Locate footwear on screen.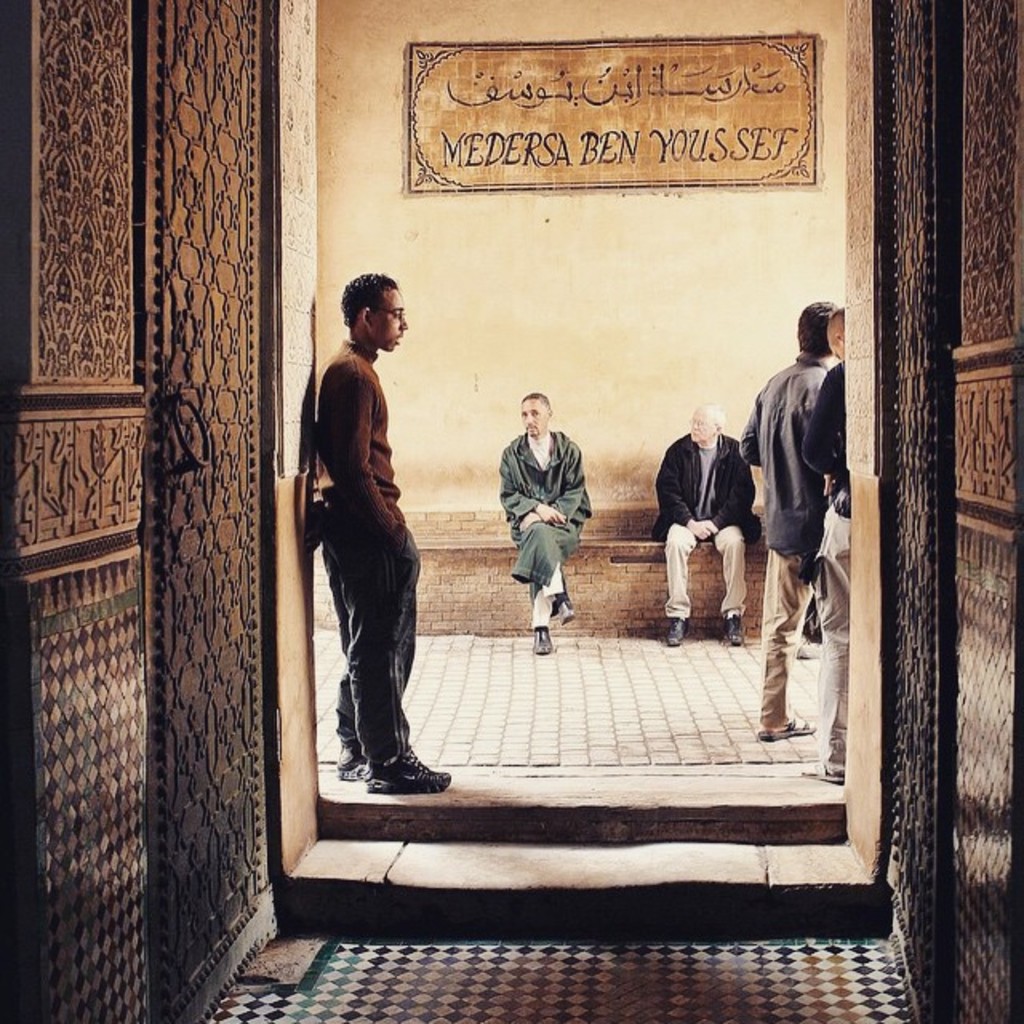
On screen at box=[760, 707, 819, 739].
